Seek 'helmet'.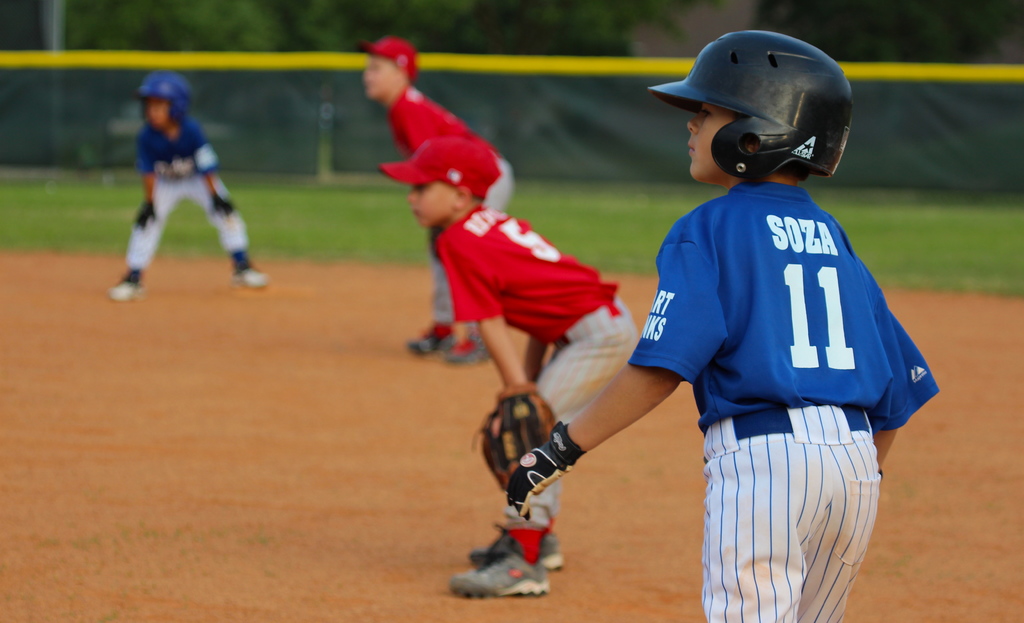
select_region(648, 35, 856, 183).
